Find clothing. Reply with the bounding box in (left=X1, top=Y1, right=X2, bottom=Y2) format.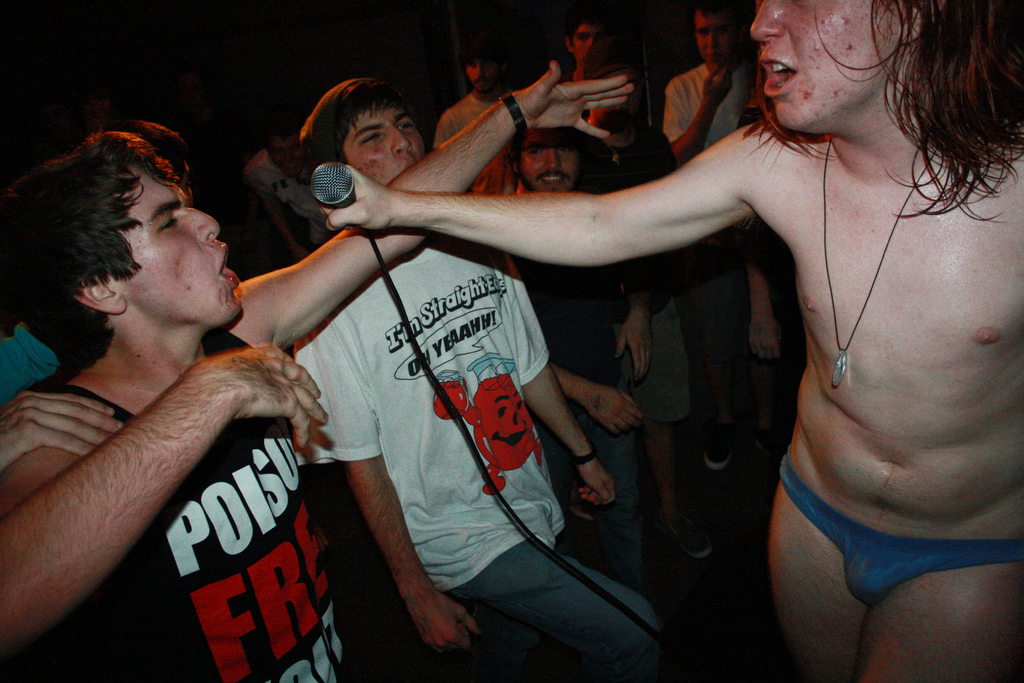
(left=303, top=245, right=681, bottom=677).
